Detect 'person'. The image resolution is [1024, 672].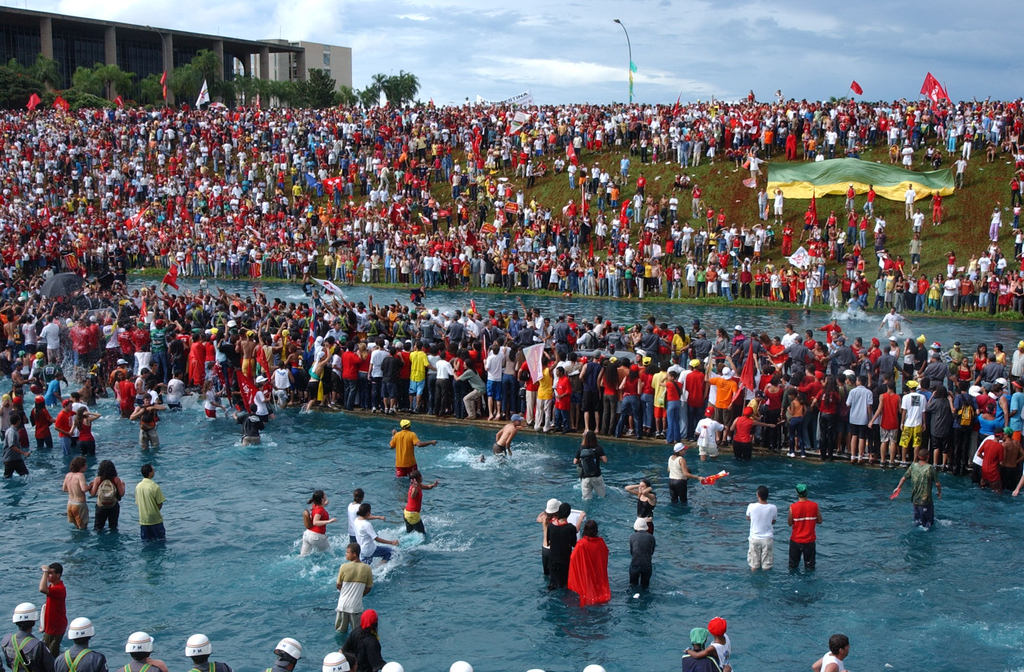
detection(60, 458, 99, 532).
